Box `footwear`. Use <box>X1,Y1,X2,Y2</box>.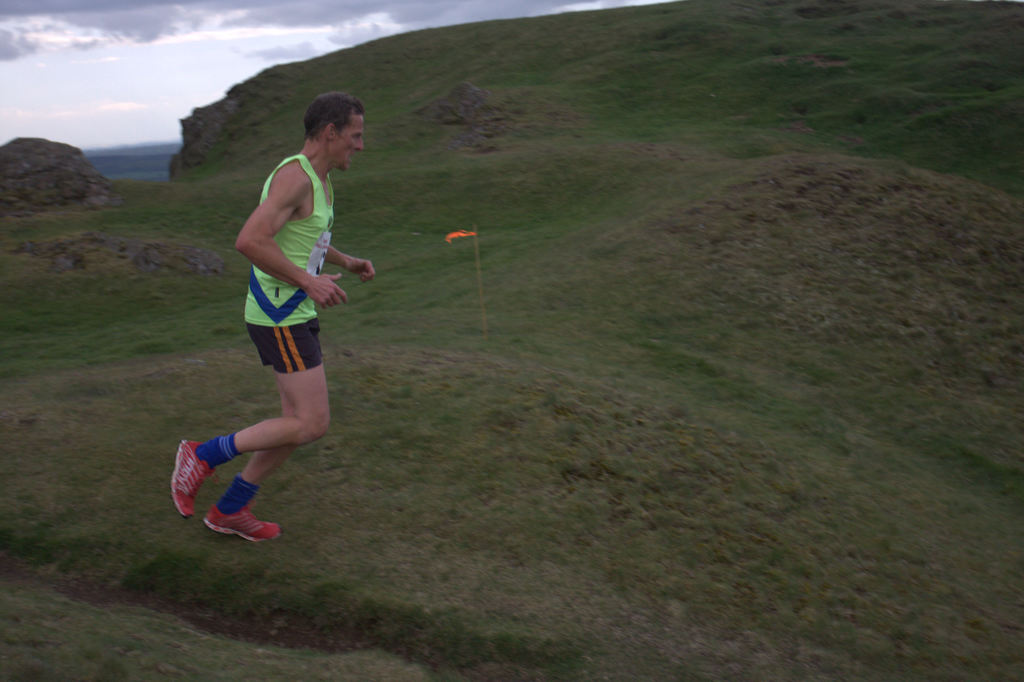
<box>204,500,283,548</box>.
